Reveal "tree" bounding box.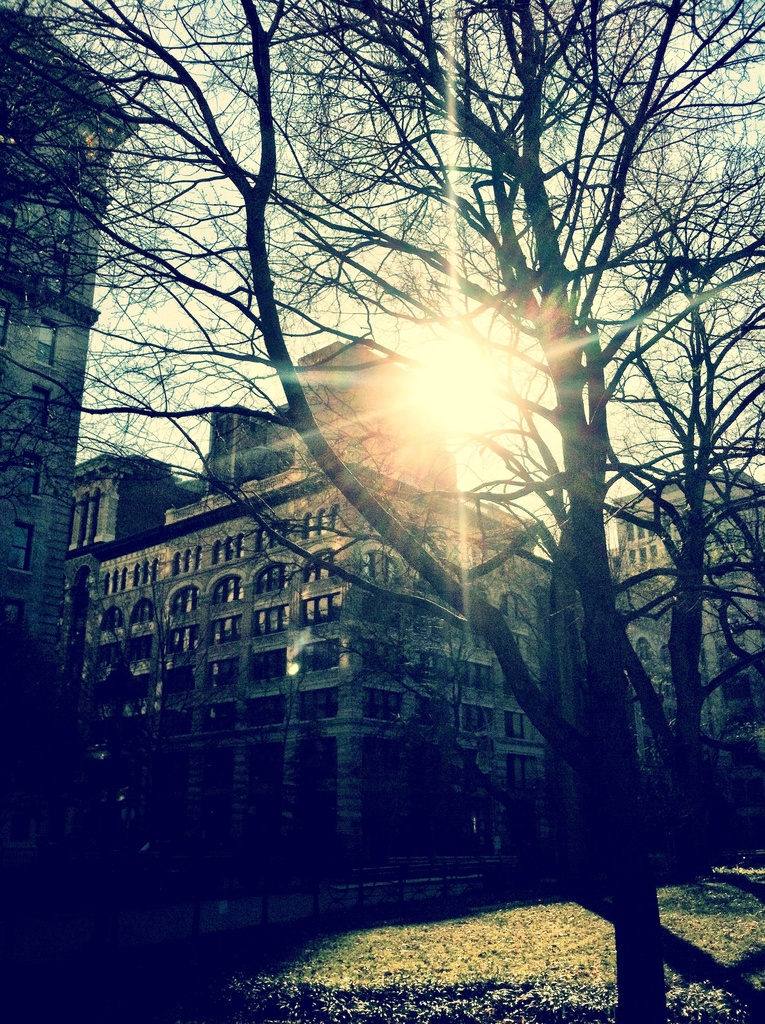
Revealed: region(0, 4, 211, 458).
